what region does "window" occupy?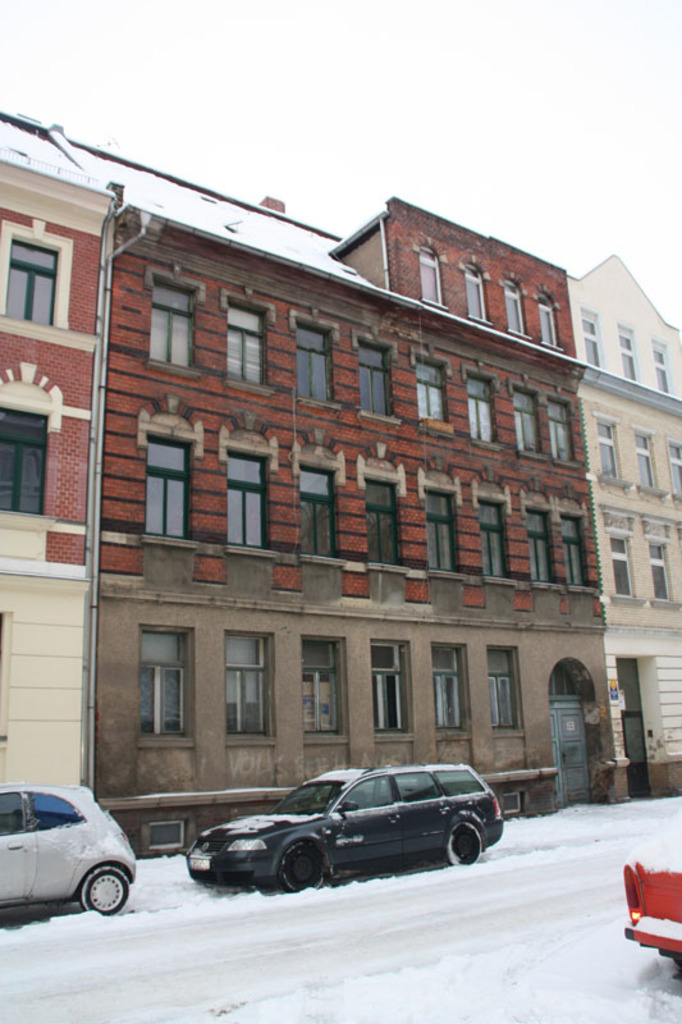
x1=608 y1=532 x2=645 y2=598.
